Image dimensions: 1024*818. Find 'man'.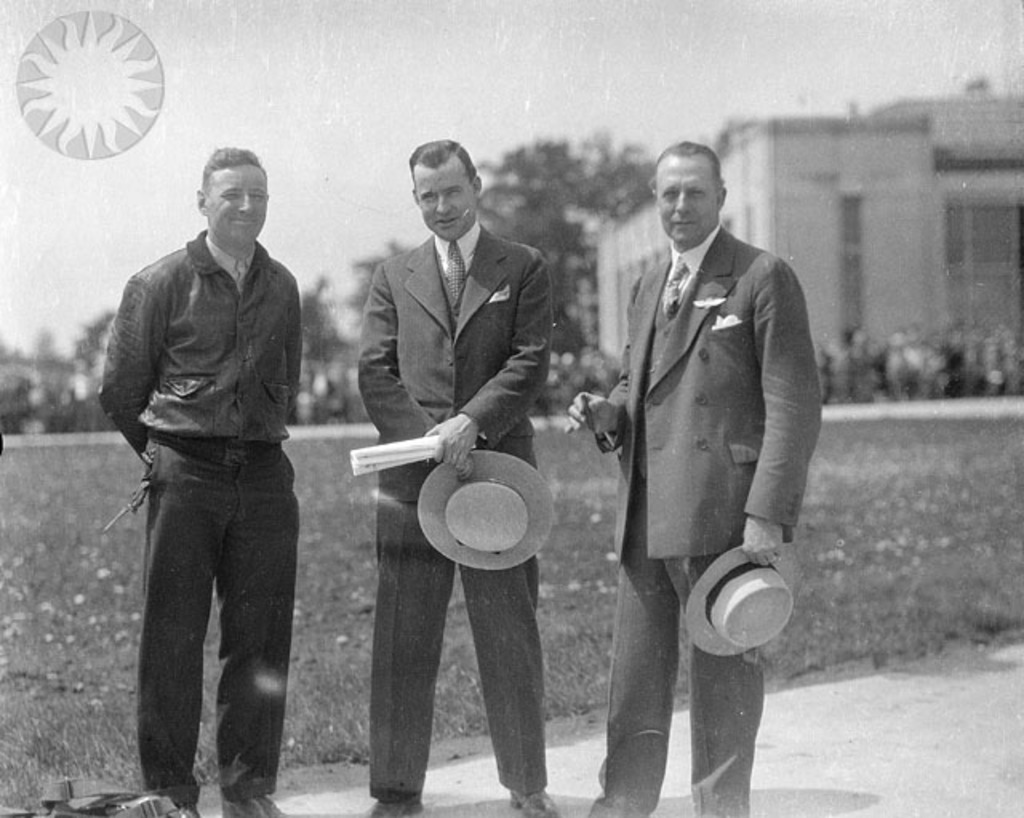
[98,146,299,816].
